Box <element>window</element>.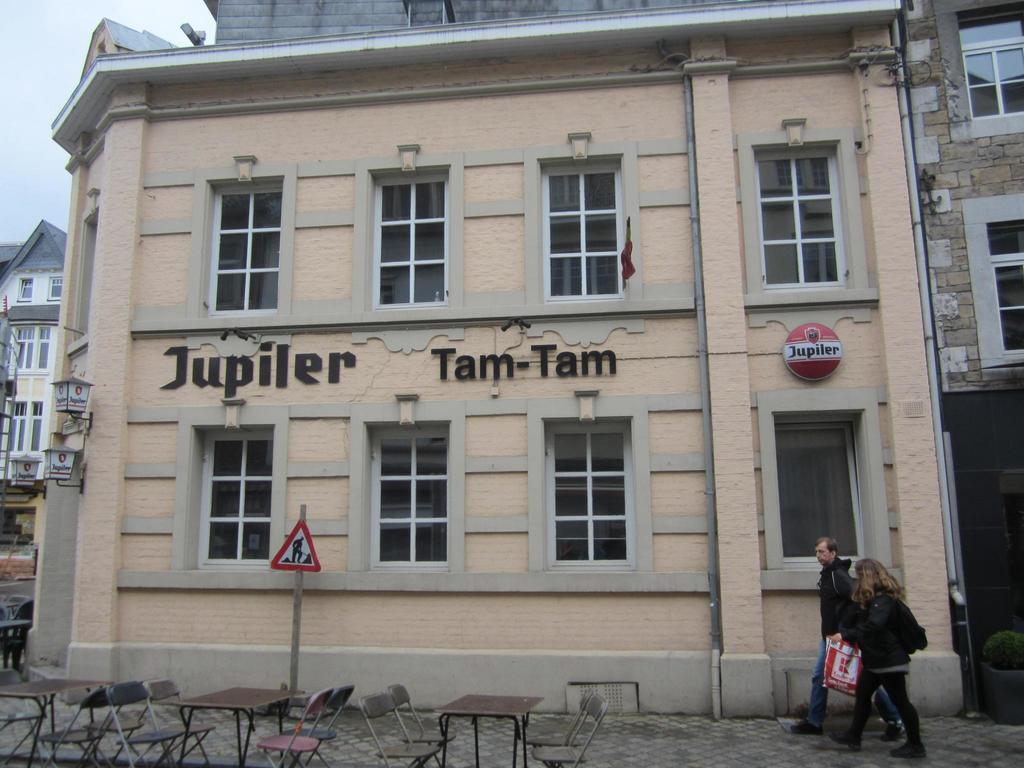
<bbox>529, 383, 655, 575</bbox>.
